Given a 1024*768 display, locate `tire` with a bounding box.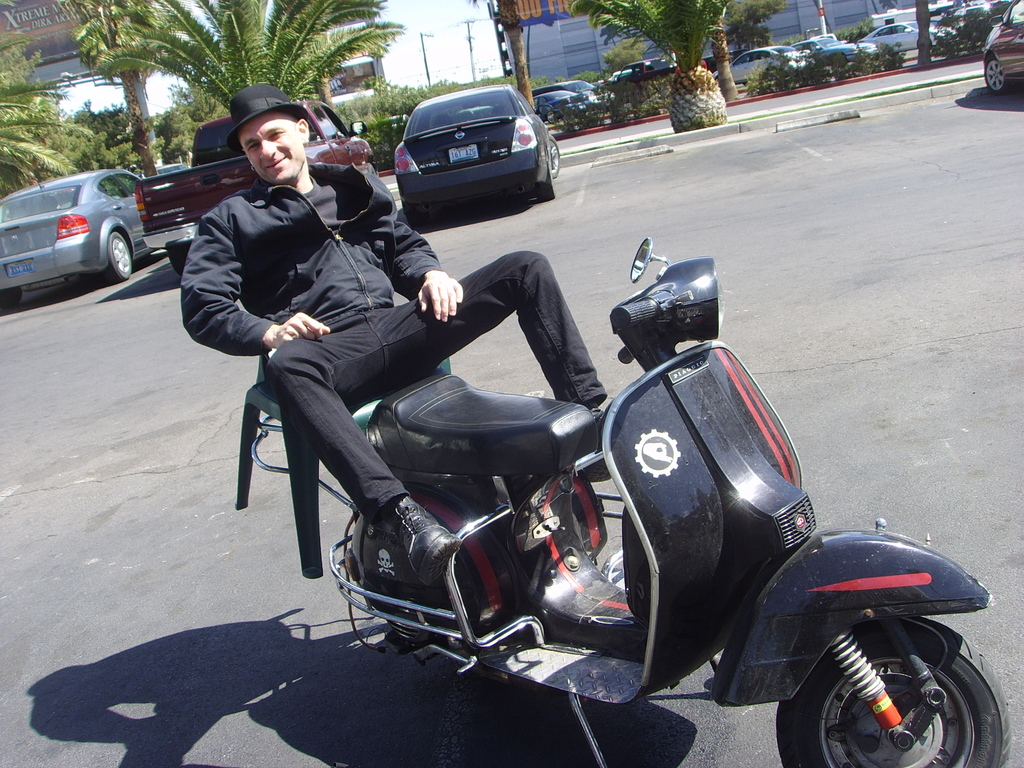
Located: [983, 54, 1008, 94].
